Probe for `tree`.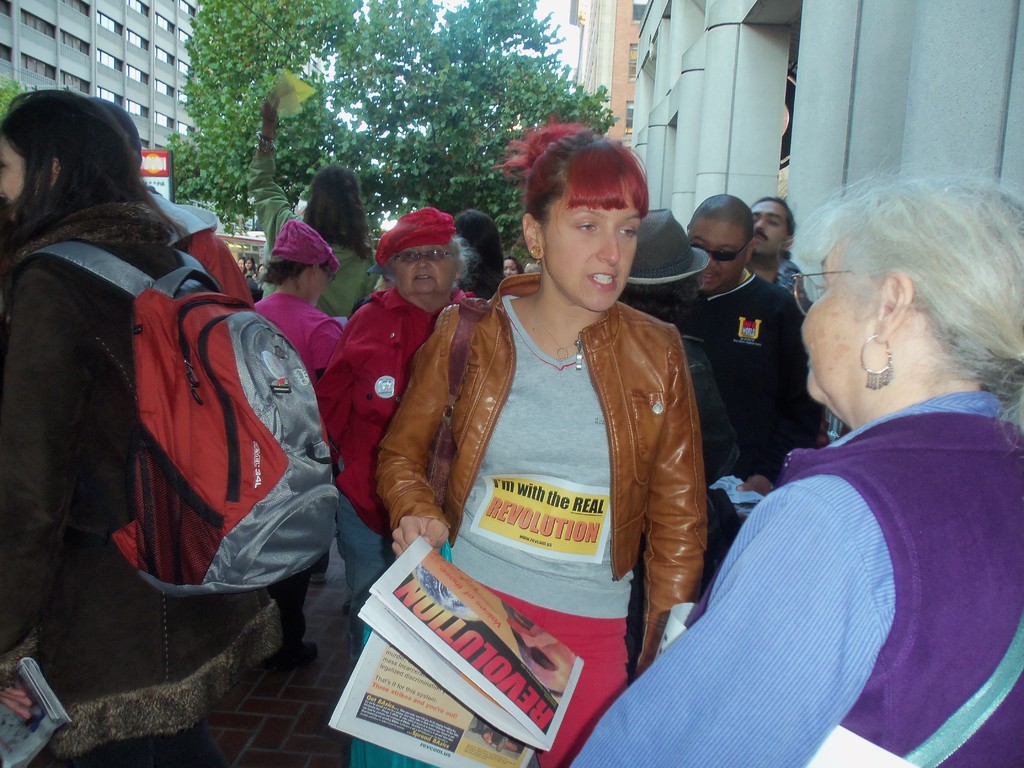
Probe result: (x1=169, y1=0, x2=615, y2=250).
